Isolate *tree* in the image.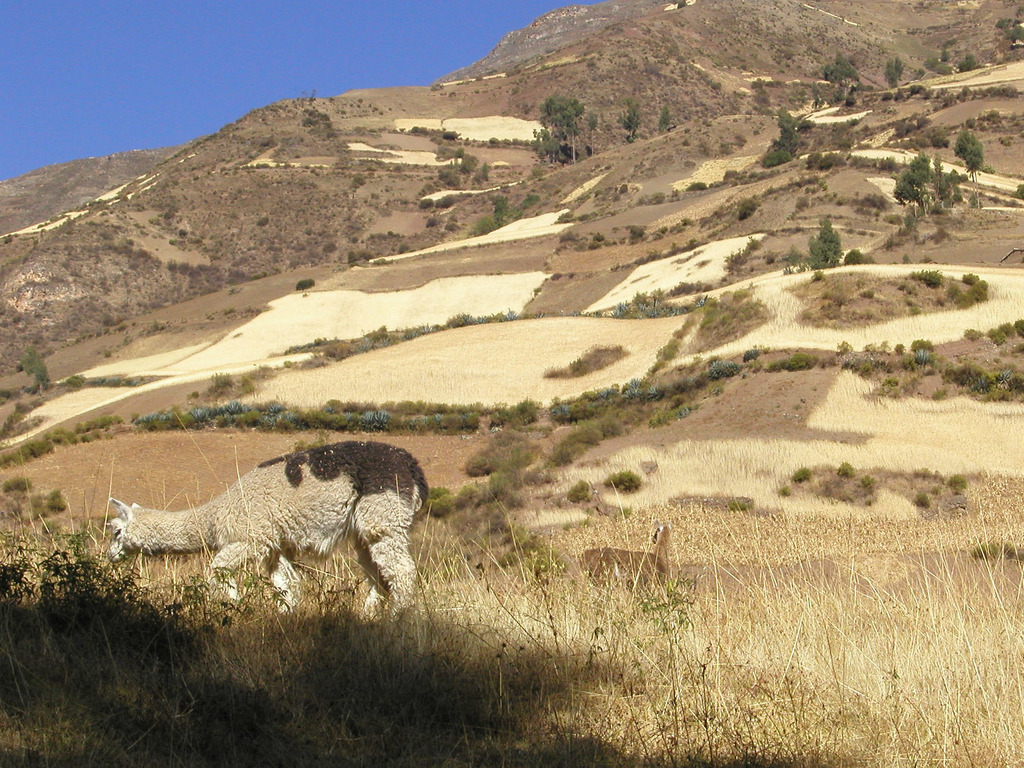
Isolated region: bbox(657, 106, 668, 134).
